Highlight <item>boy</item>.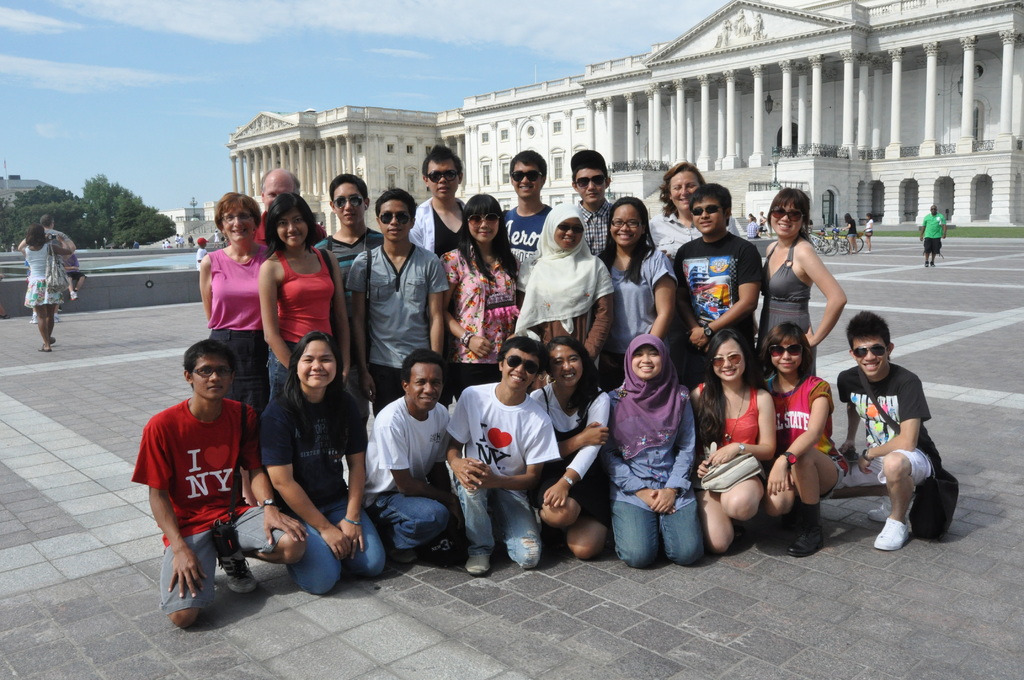
Highlighted region: l=840, t=308, r=936, b=556.
